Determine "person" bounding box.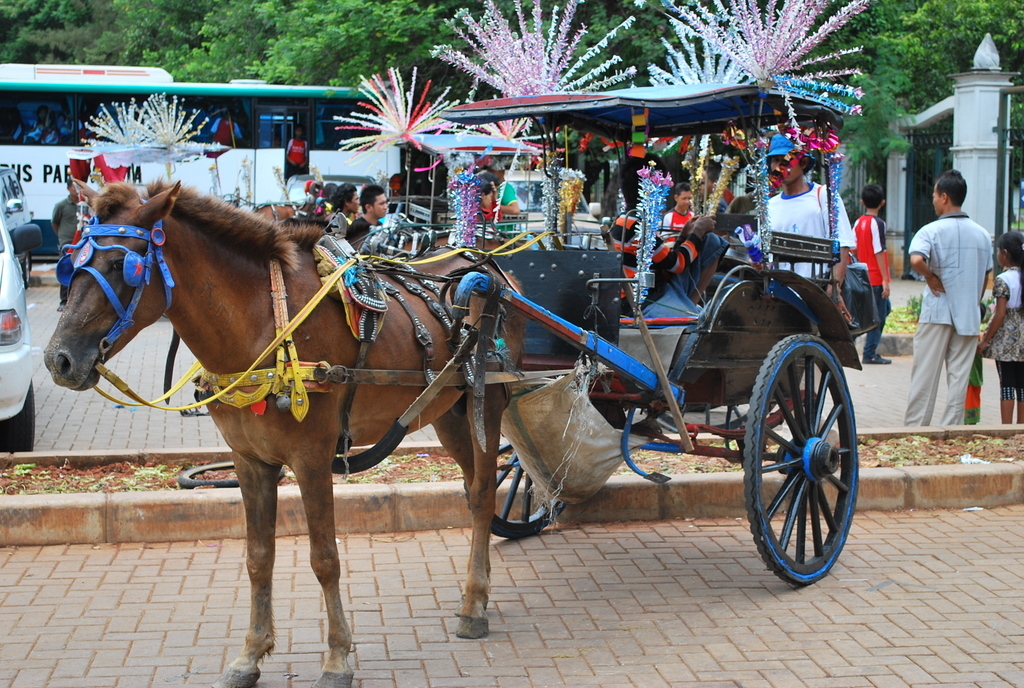
Determined: detection(287, 124, 309, 173).
